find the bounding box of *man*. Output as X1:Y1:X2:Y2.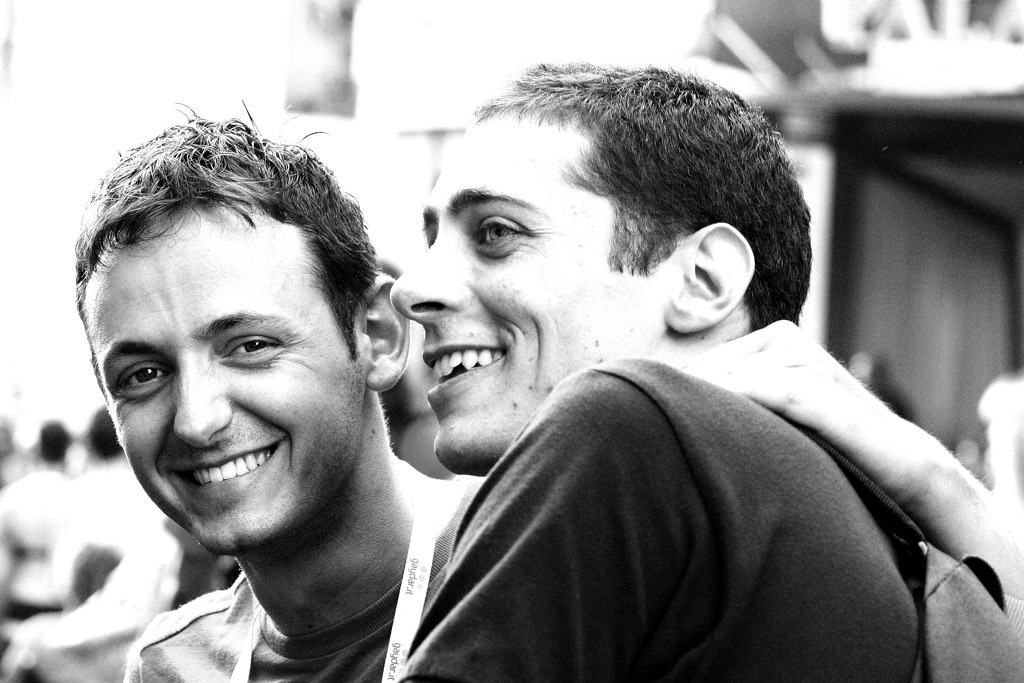
0:417:72:629.
